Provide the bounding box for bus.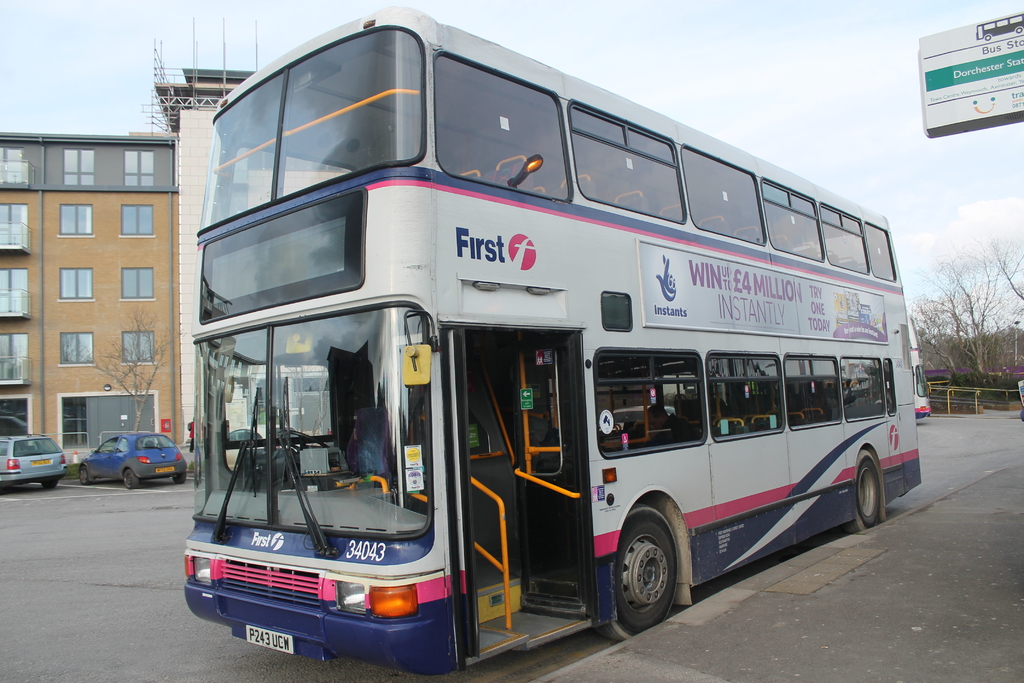
[x1=902, y1=316, x2=930, y2=424].
